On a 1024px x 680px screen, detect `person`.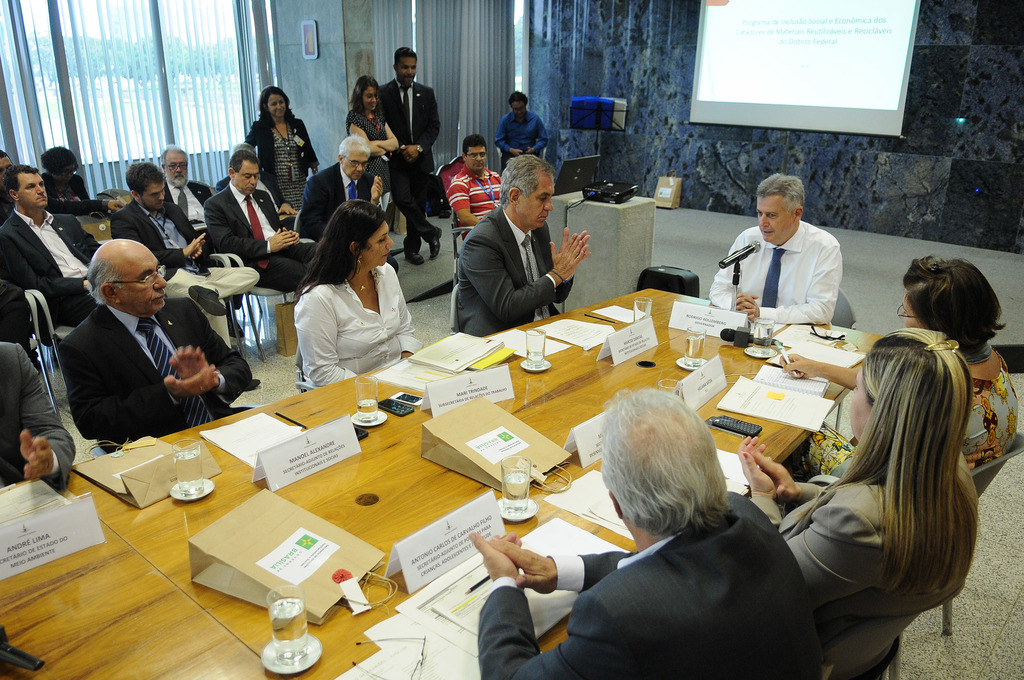
[x1=198, y1=143, x2=317, y2=306].
